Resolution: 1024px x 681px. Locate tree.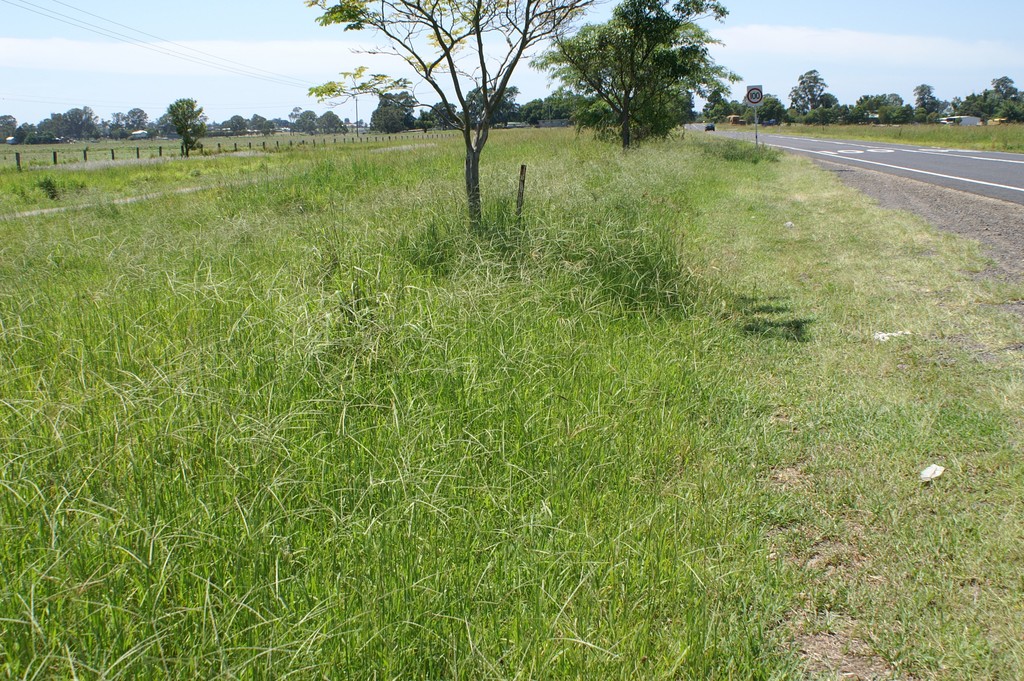
166/94/211/167.
